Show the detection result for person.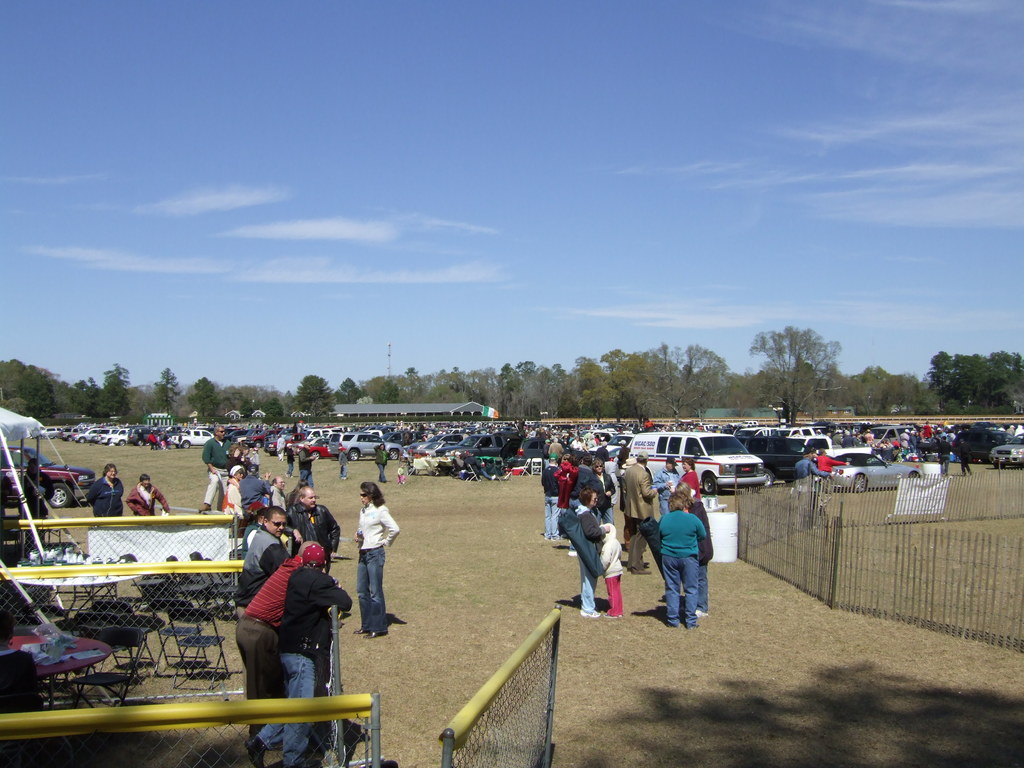
[574,486,608,615].
